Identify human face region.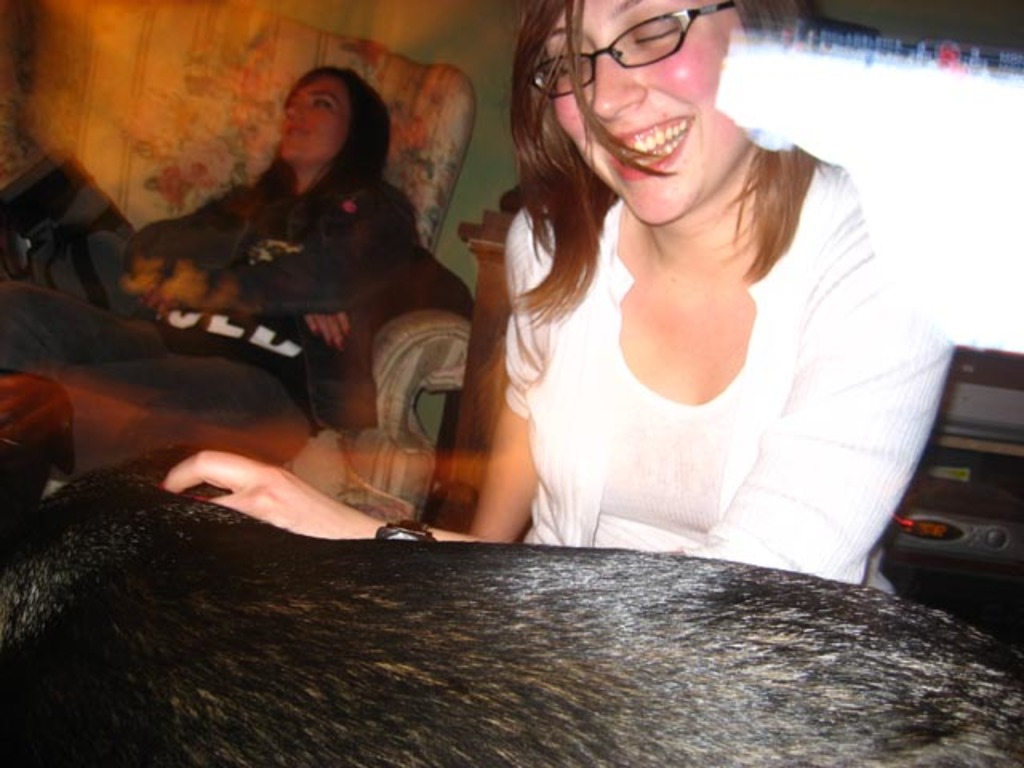
Region: (left=538, top=0, right=758, bottom=229).
